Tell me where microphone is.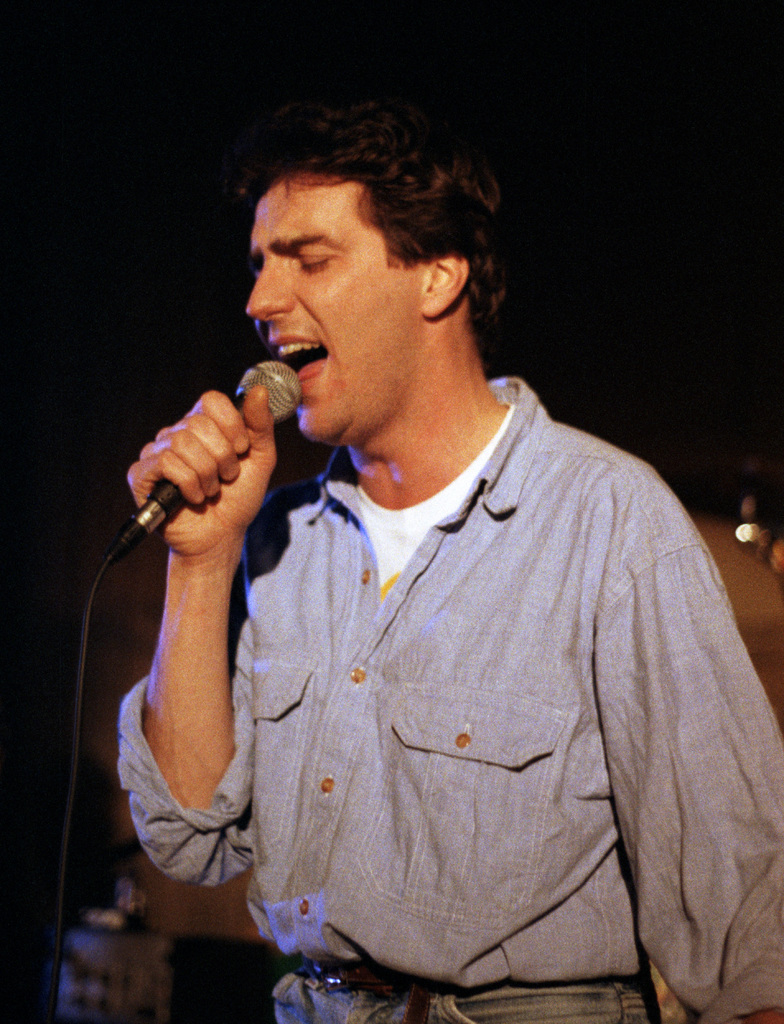
microphone is at bbox(111, 352, 308, 566).
